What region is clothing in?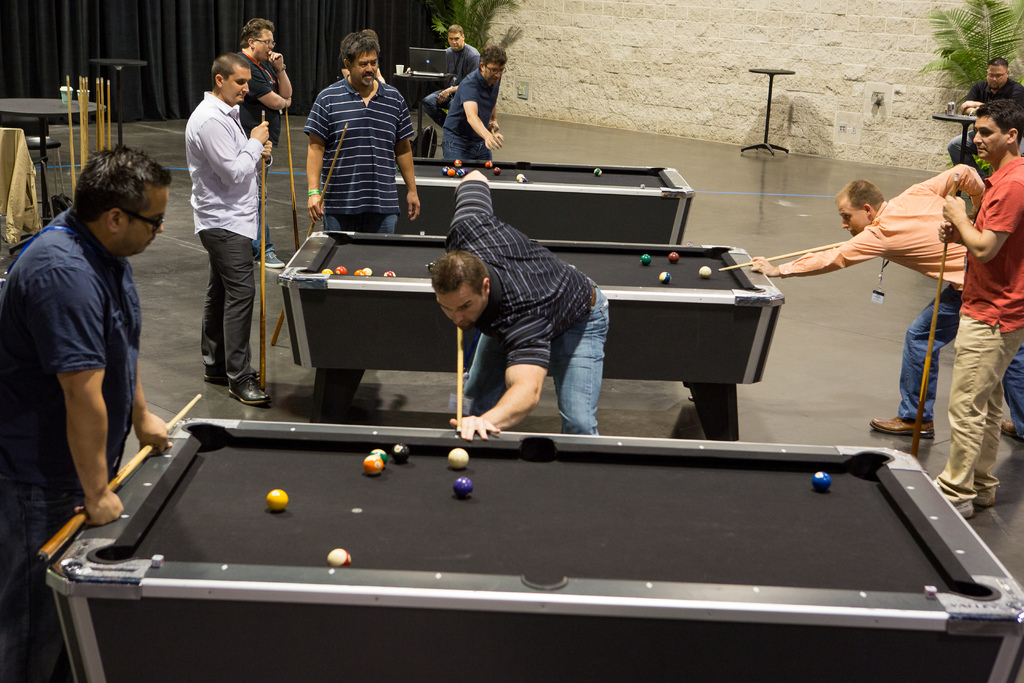
[296, 73, 419, 242].
